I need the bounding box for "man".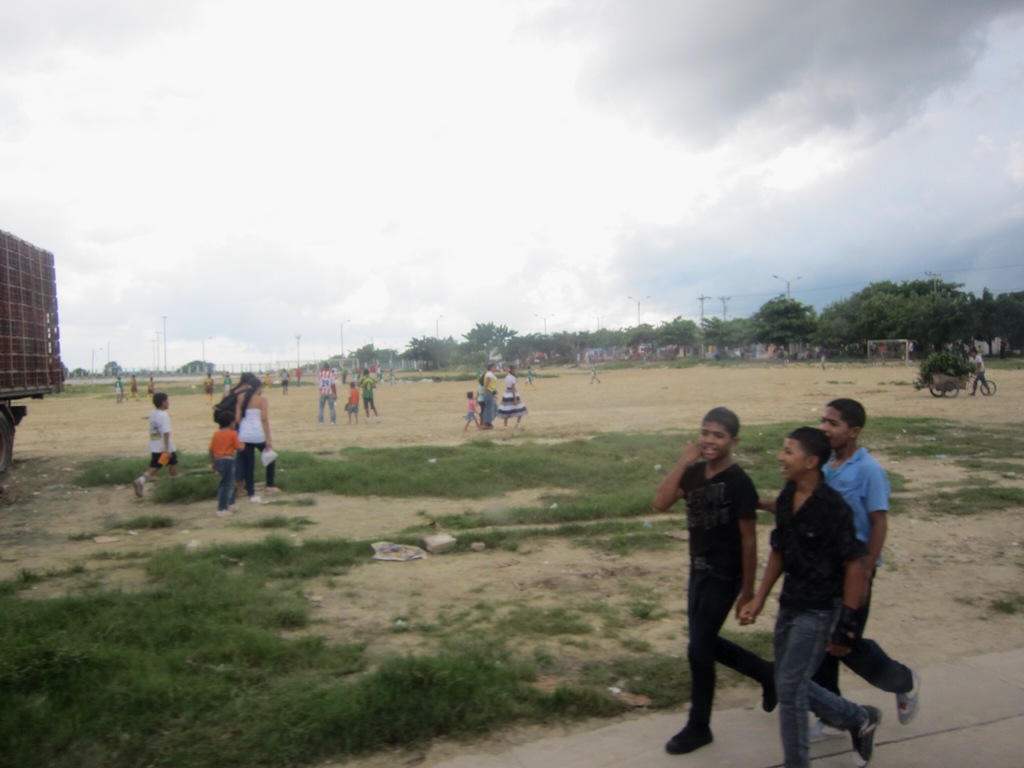
Here it is: l=808, t=392, r=916, b=737.
